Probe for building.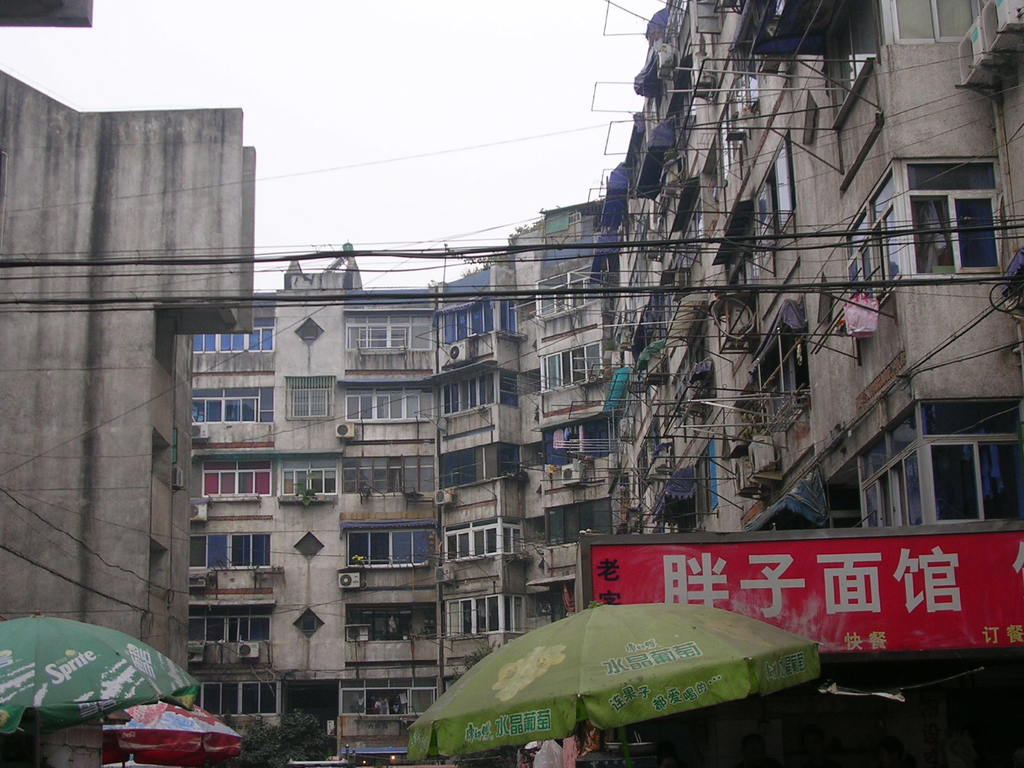
Probe result: [0,0,256,767].
